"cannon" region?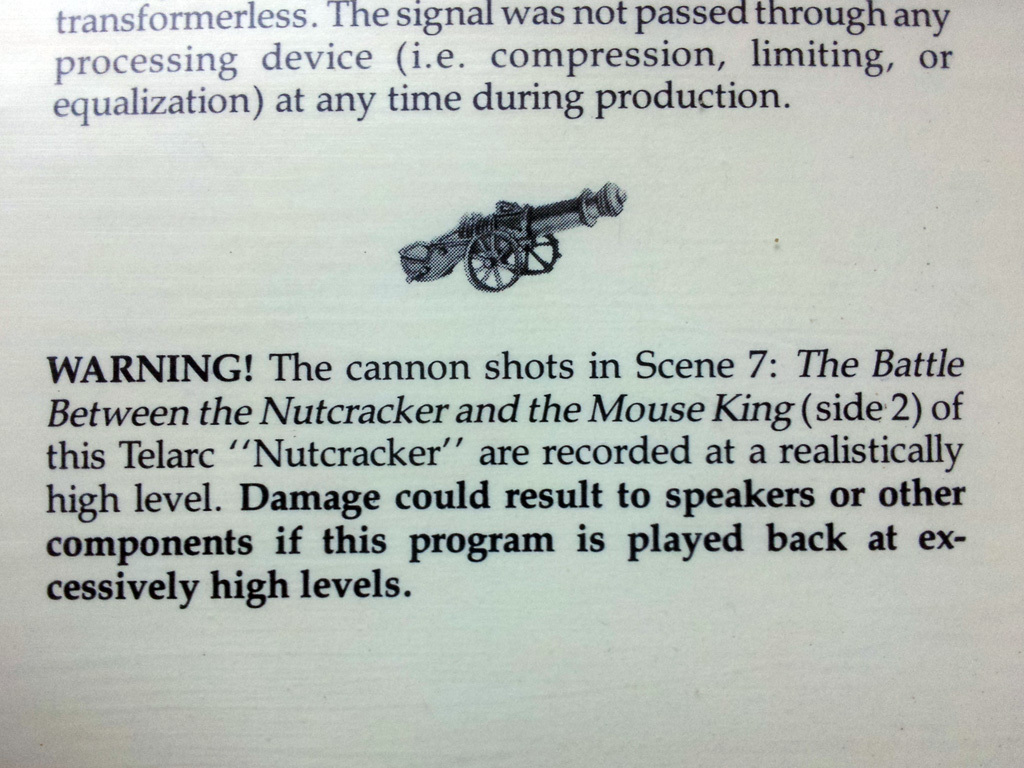
<box>395,179,631,292</box>
